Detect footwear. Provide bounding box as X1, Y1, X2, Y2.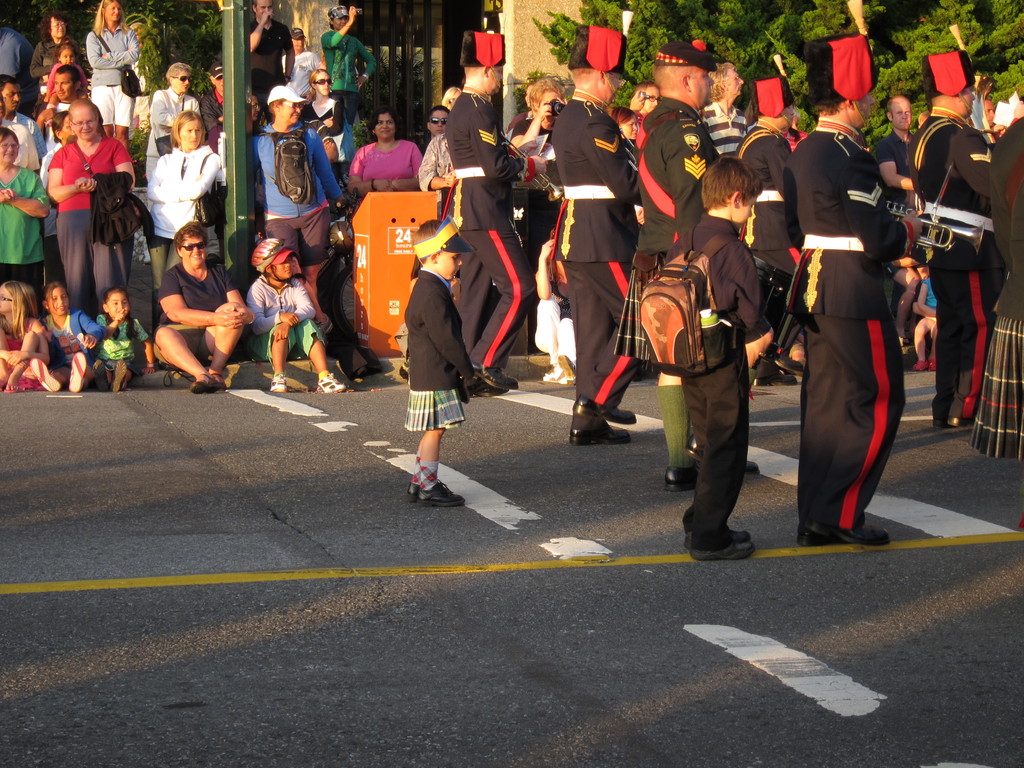
568, 412, 633, 447.
